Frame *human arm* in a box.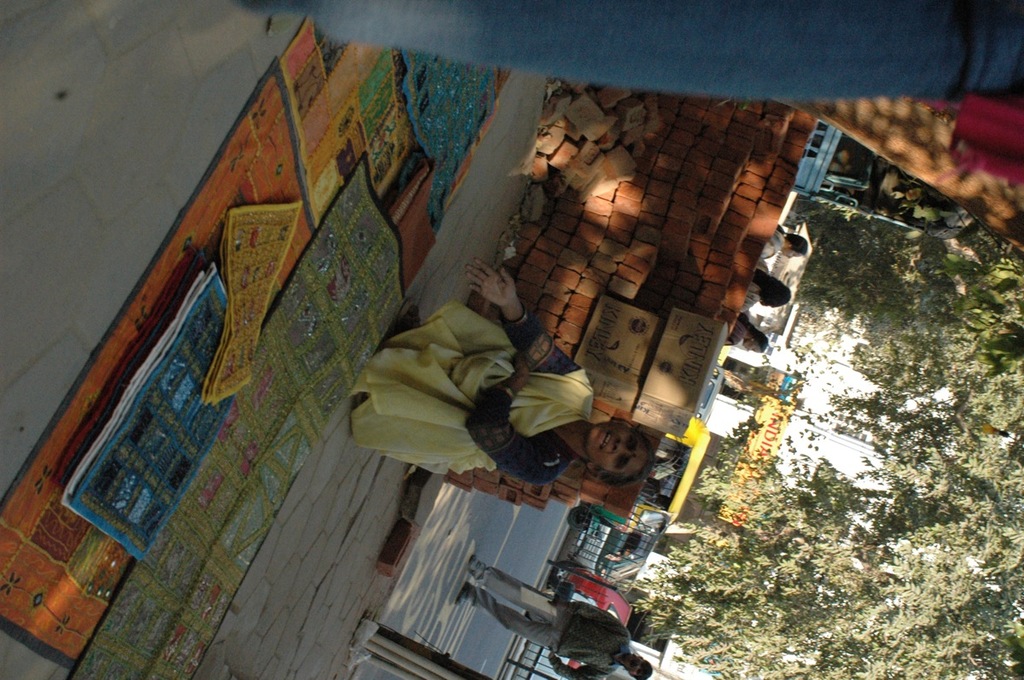
549,646,612,679.
